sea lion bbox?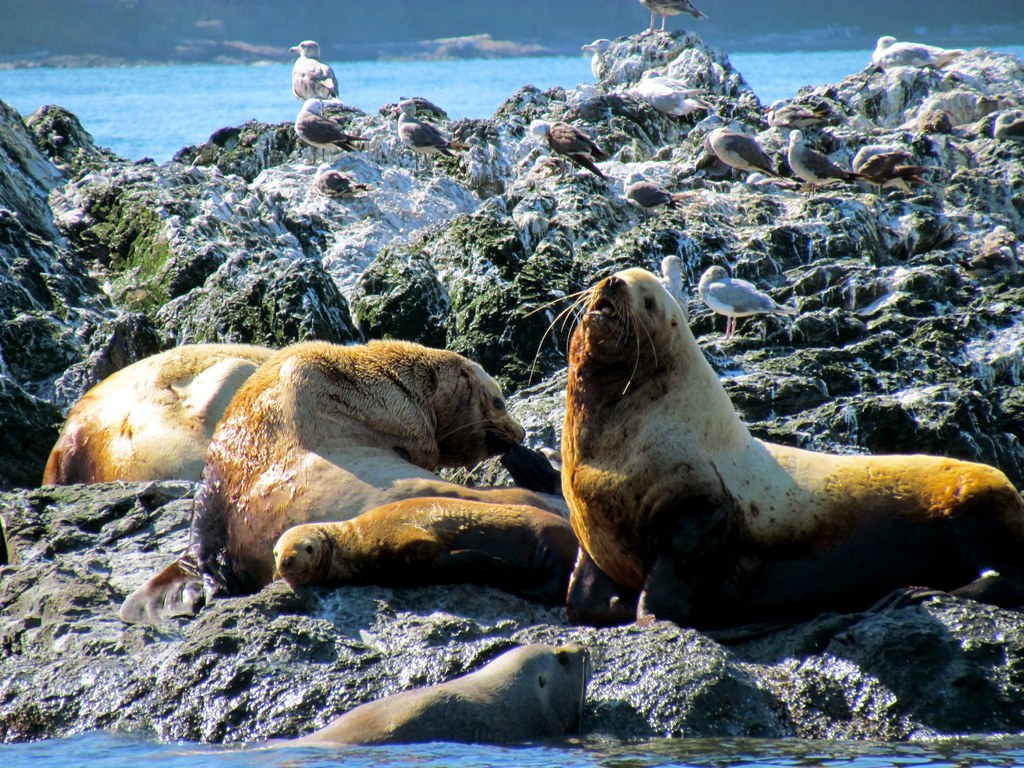
40,344,279,486
